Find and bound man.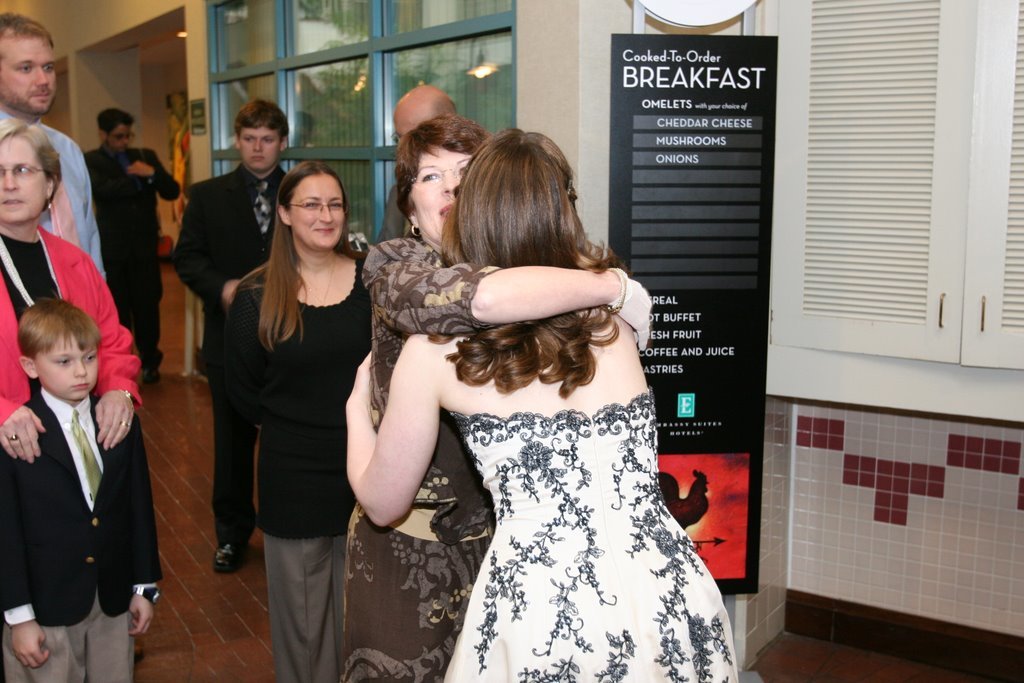
Bound: {"left": 172, "top": 102, "right": 289, "bottom": 573}.
